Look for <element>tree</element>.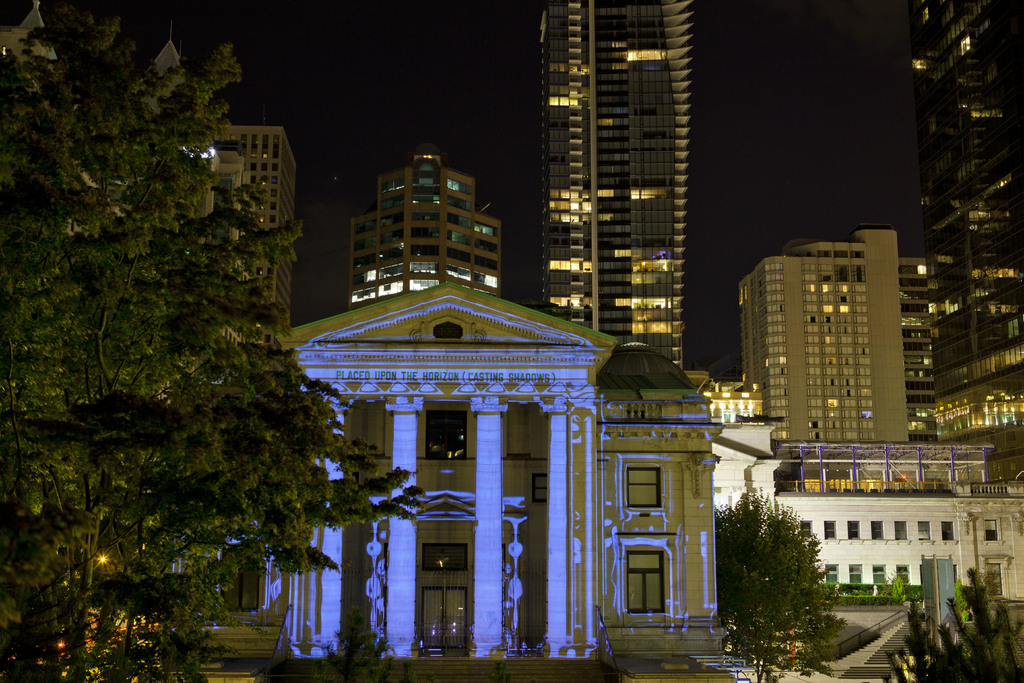
Found: {"left": 708, "top": 484, "right": 845, "bottom": 682}.
